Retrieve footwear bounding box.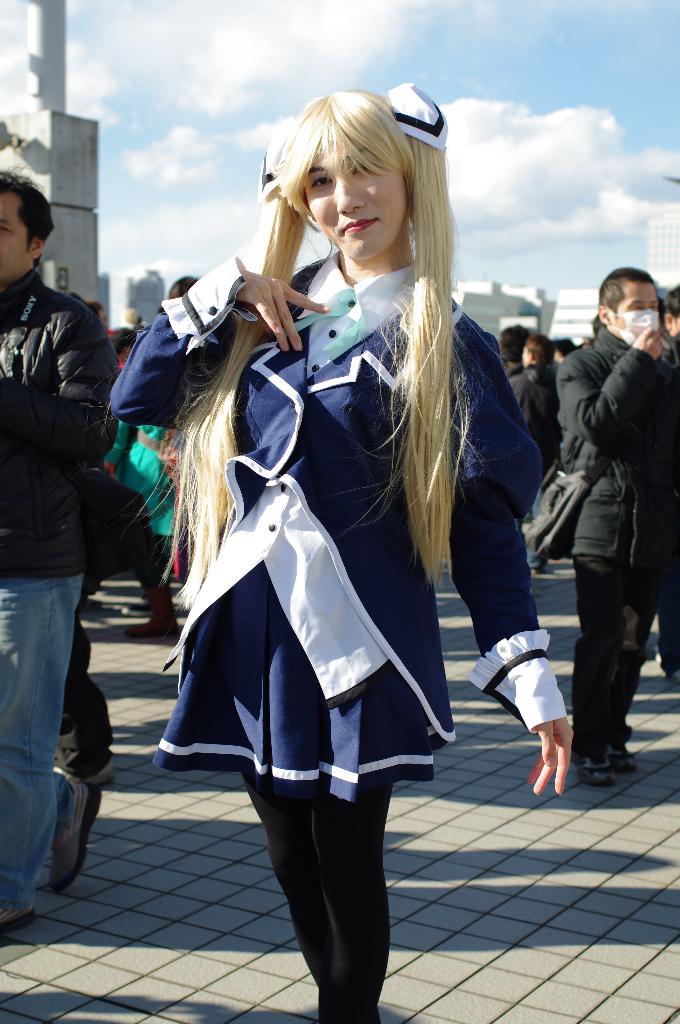
Bounding box: (120, 589, 183, 638).
